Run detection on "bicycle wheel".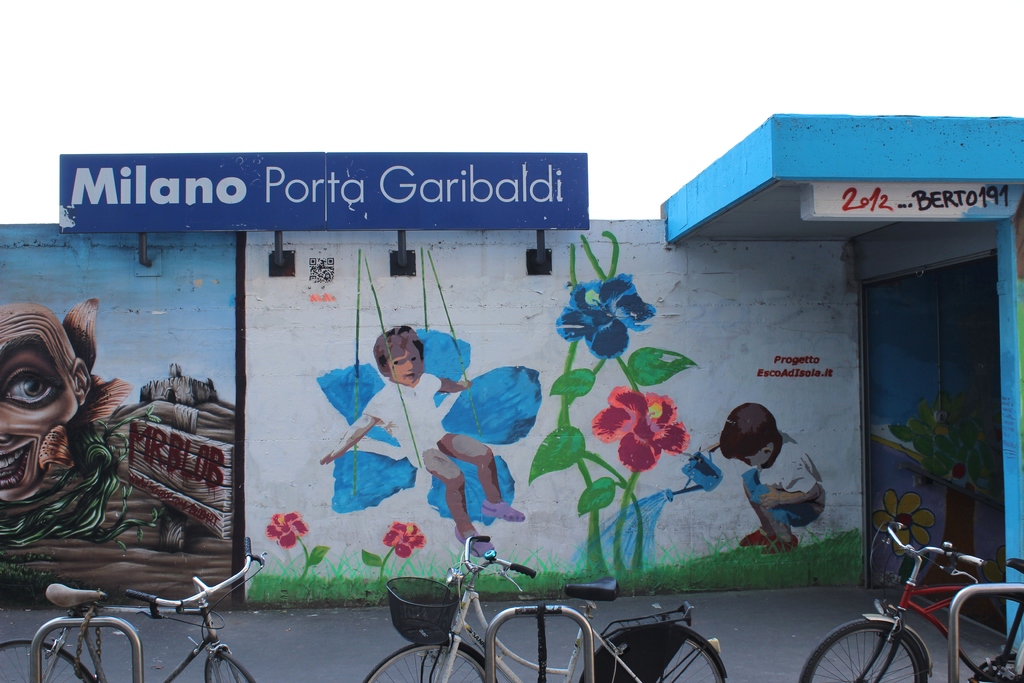
Result: detection(202, 652, 252, 682).
